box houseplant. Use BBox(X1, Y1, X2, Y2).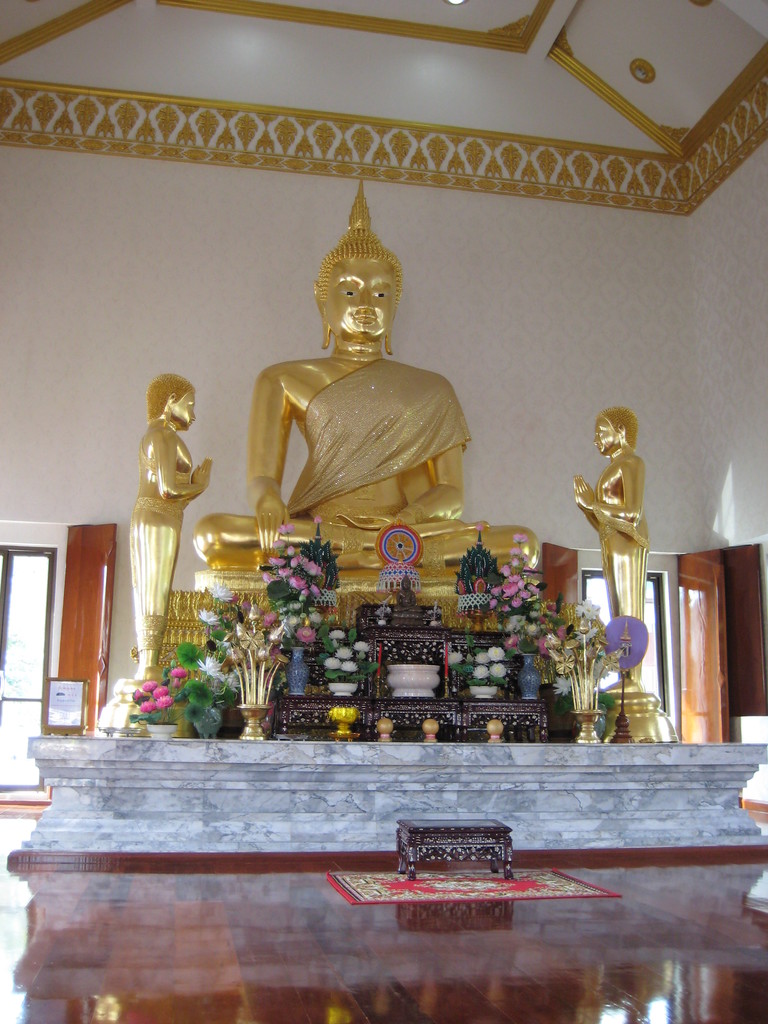
BBox(441, 625, 511, 698).
